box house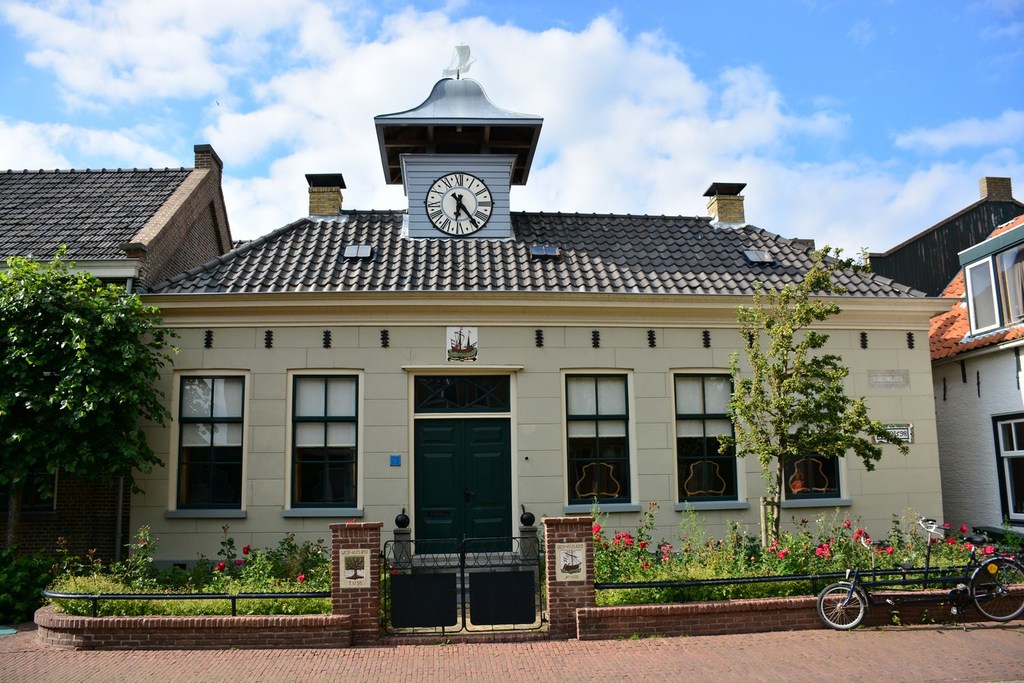
[863, 175, 1023, 579]
